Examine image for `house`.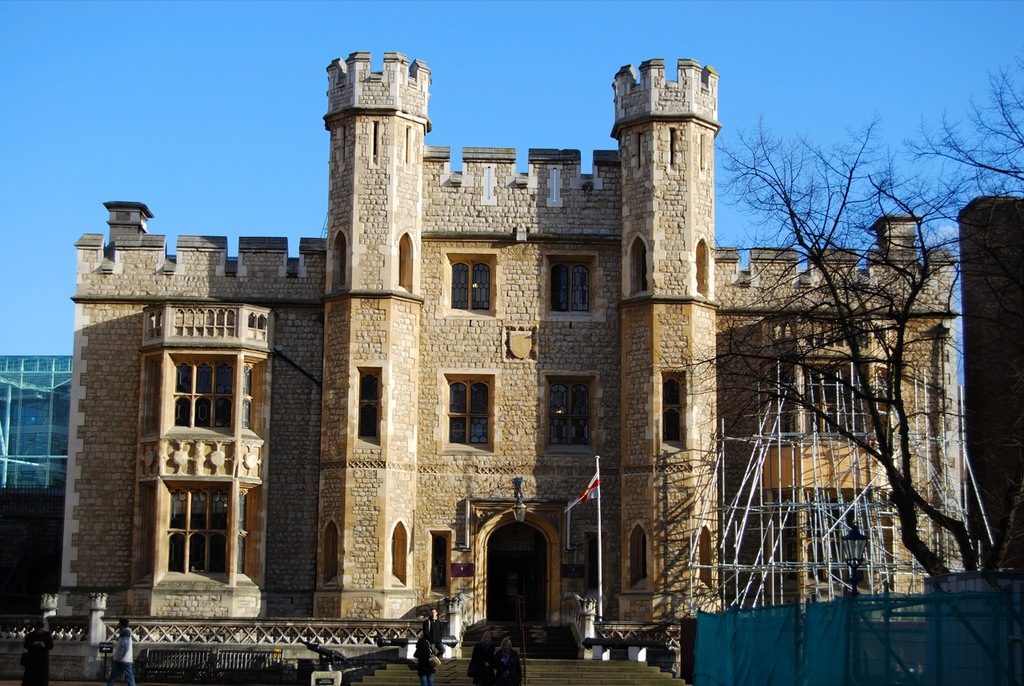
Examination result: (left=68, top=58, right=931, bottom=665).
